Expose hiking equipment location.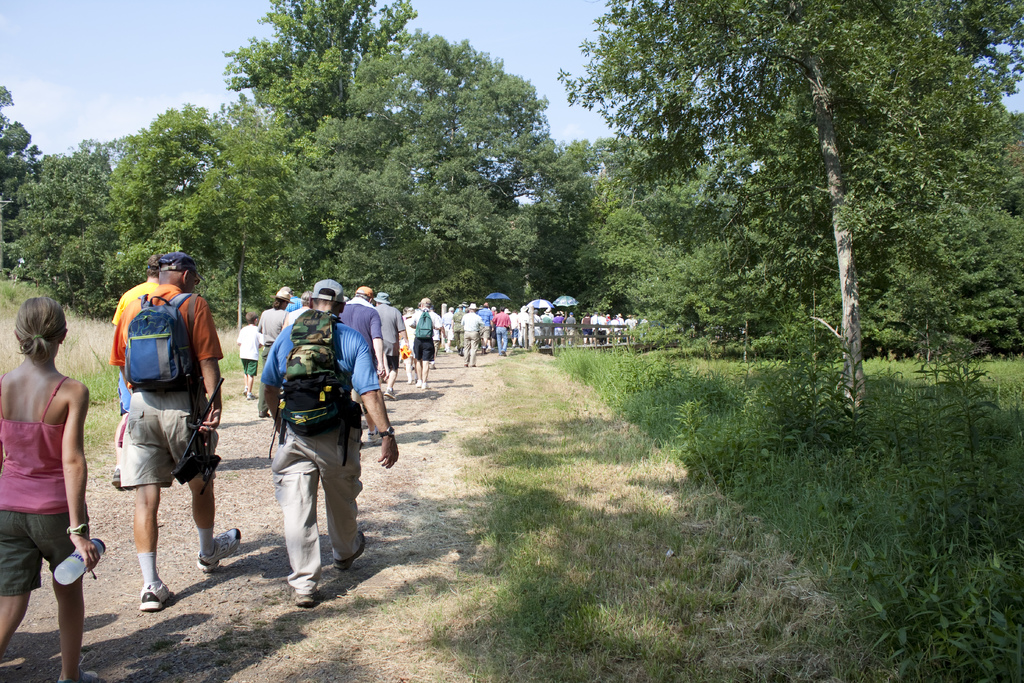
Exposed at crop(420, 380, 435, 389).
